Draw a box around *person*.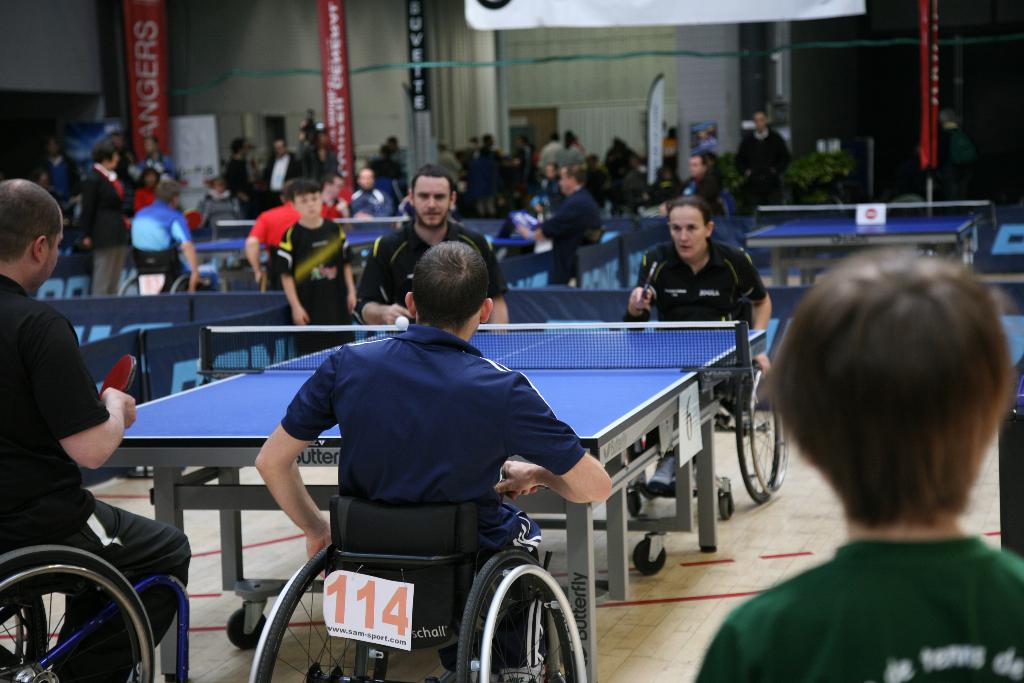
<region>372, 147, 411, 178</region>.
